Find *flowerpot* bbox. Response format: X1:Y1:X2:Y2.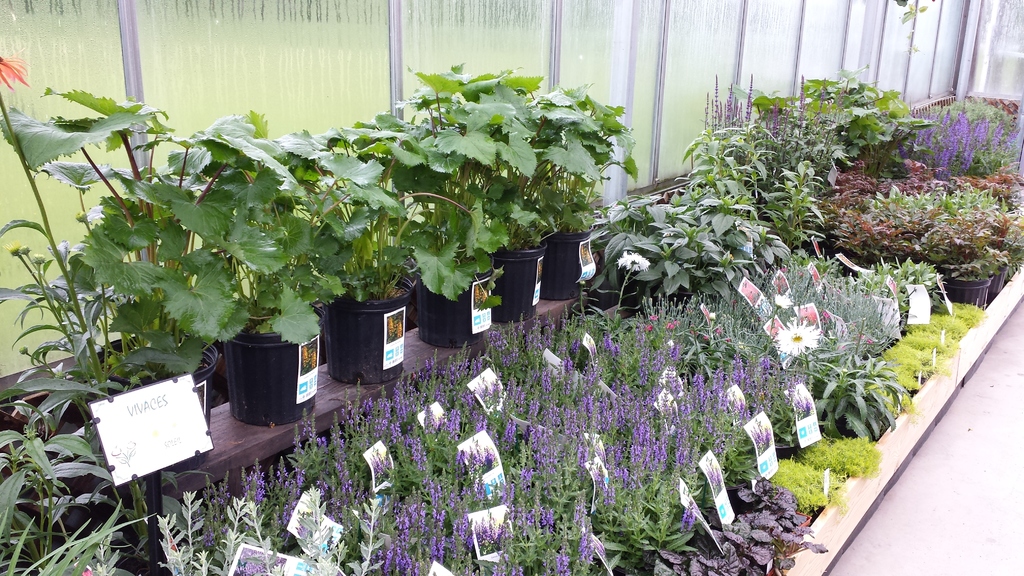
86:333:219:474.
